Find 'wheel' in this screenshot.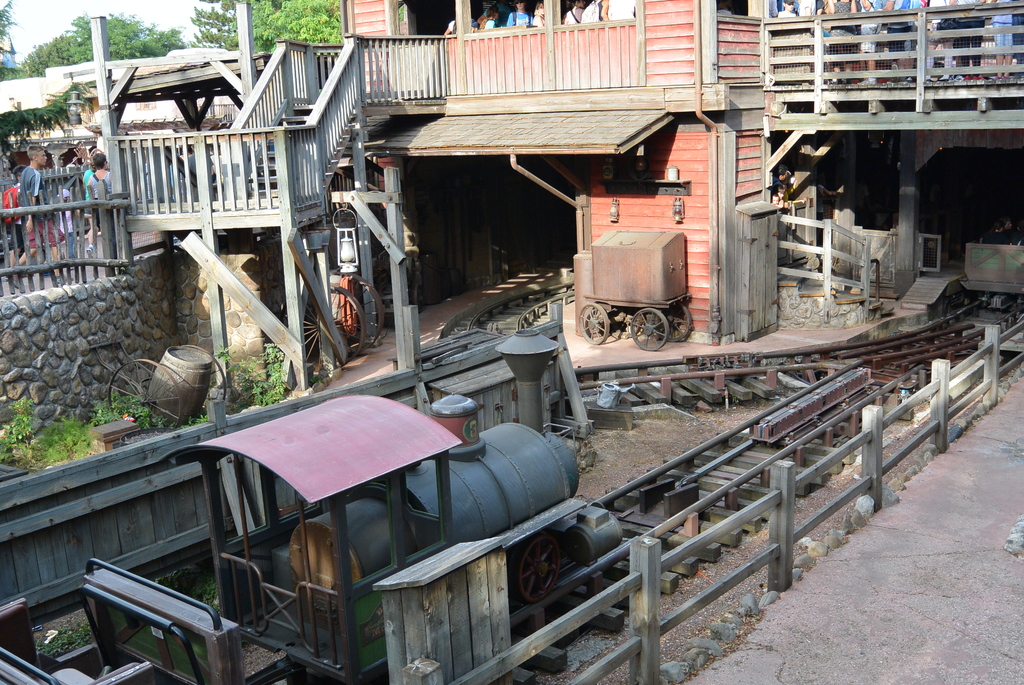
The bounding box for 'wheel' is [x1=191, y1=355, x2=227, y2=418].
